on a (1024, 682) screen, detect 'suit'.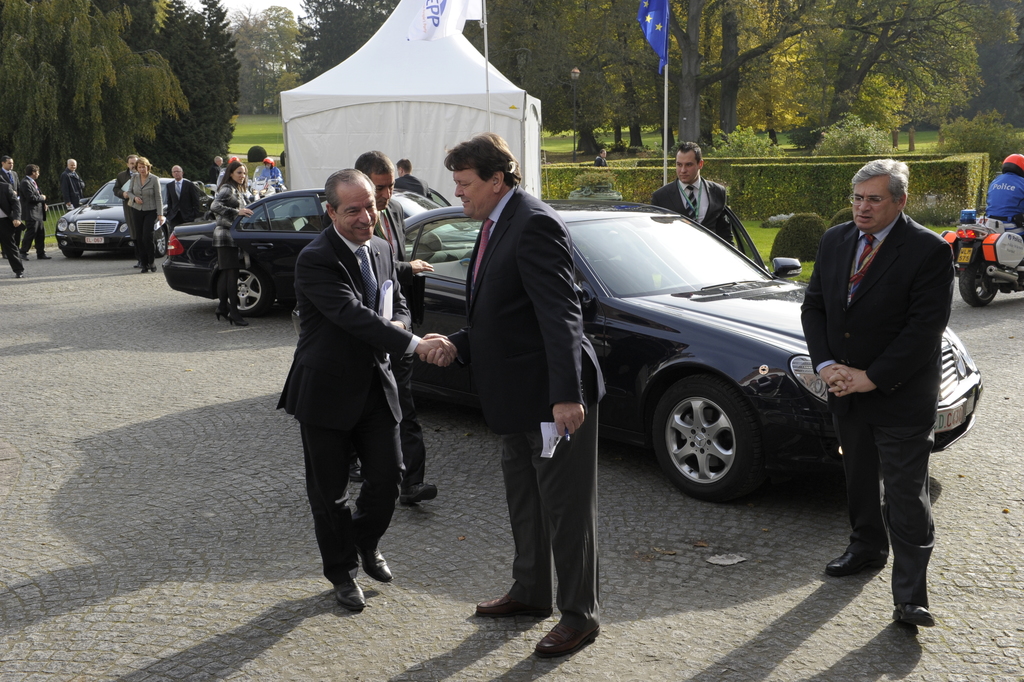
{"x1": 808, "y1": 153, "x2": 966, "y2": 611}.
